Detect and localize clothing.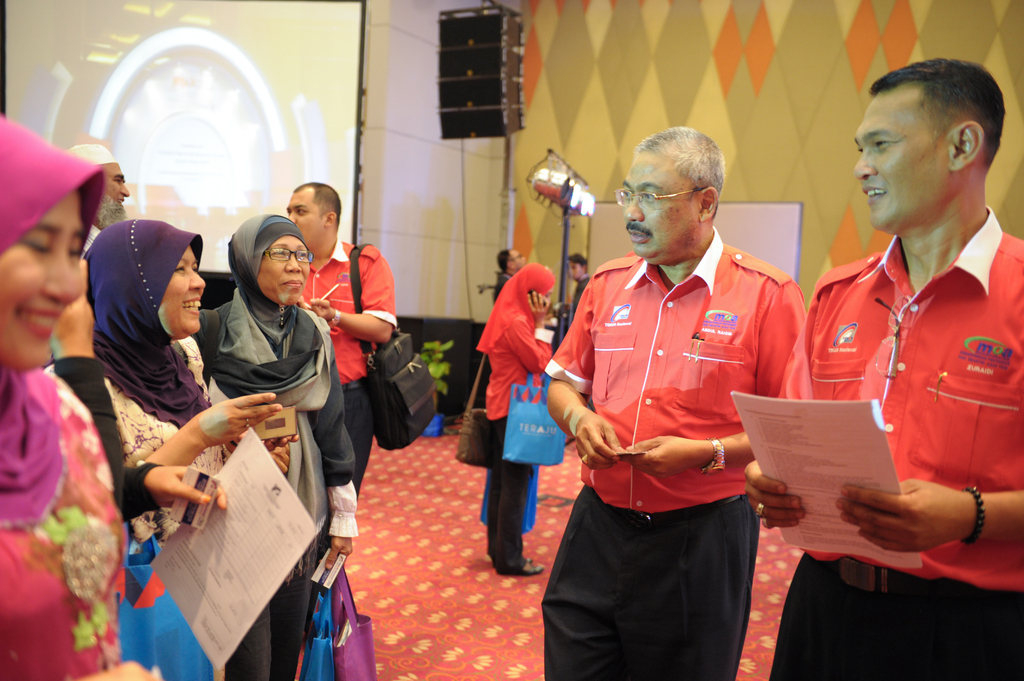
Localized at crop(554, 216, 808, 636).
